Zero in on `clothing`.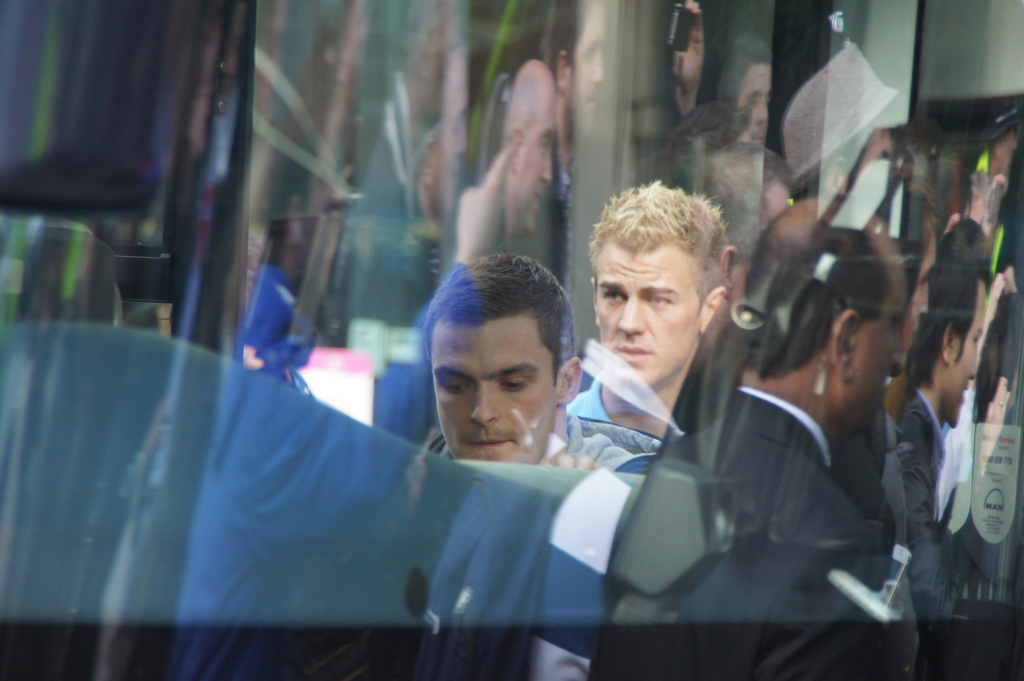
Zeroed in: crop(873, 370, 1014, 672).
